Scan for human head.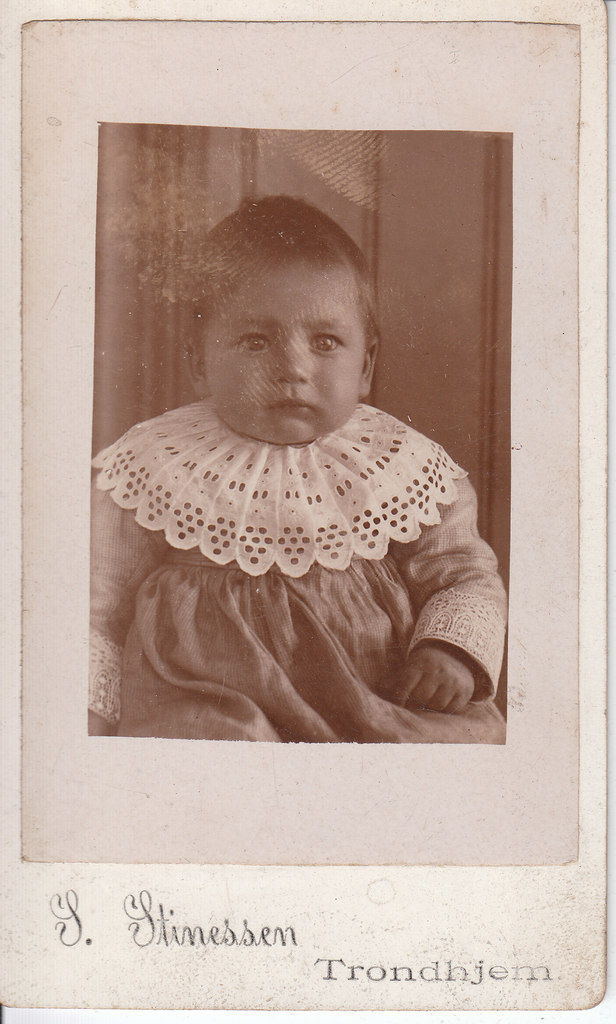
Scan result: (left=186, top=187, right=382, bottom=437).
